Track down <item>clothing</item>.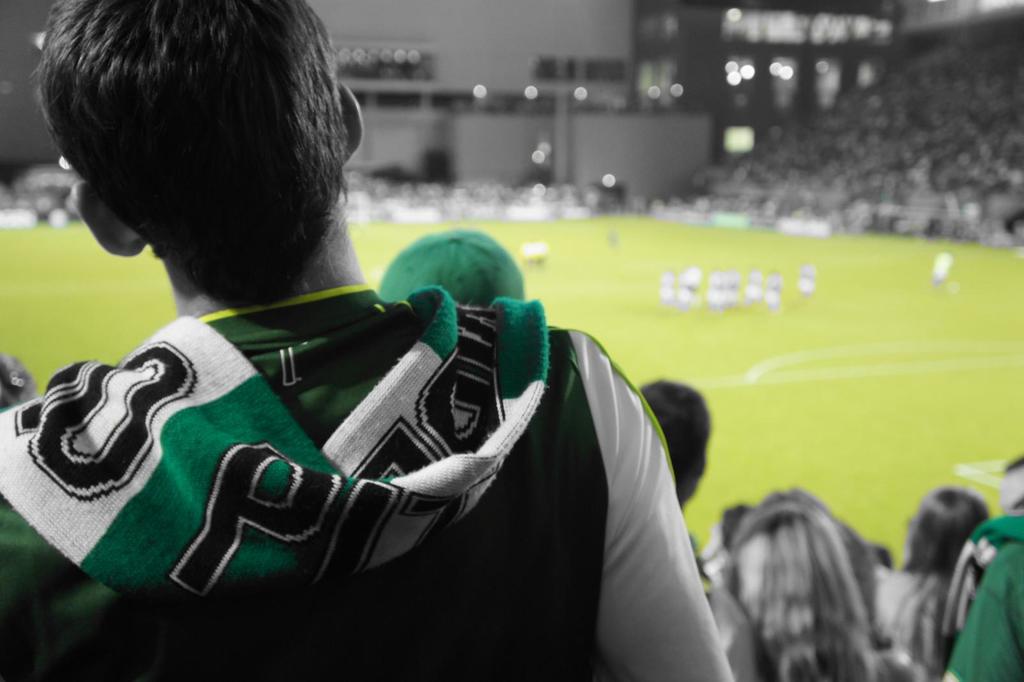
Tracked to x1=948, y1=516, x2=1023, y2=681.
